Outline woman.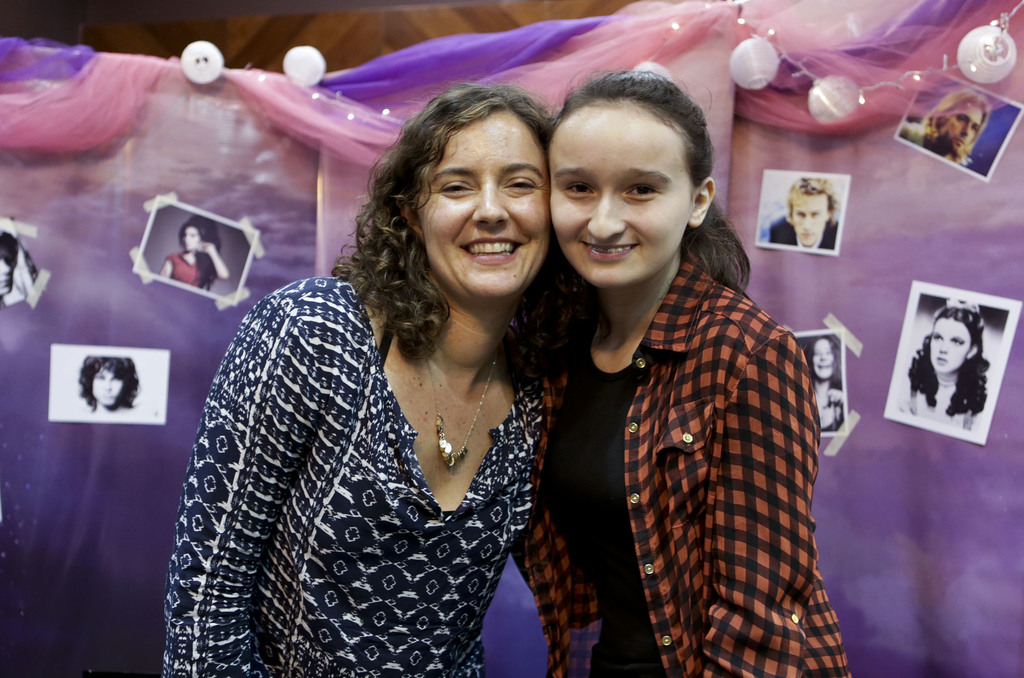
Outline: select_region(158, 76, 574, 677).
